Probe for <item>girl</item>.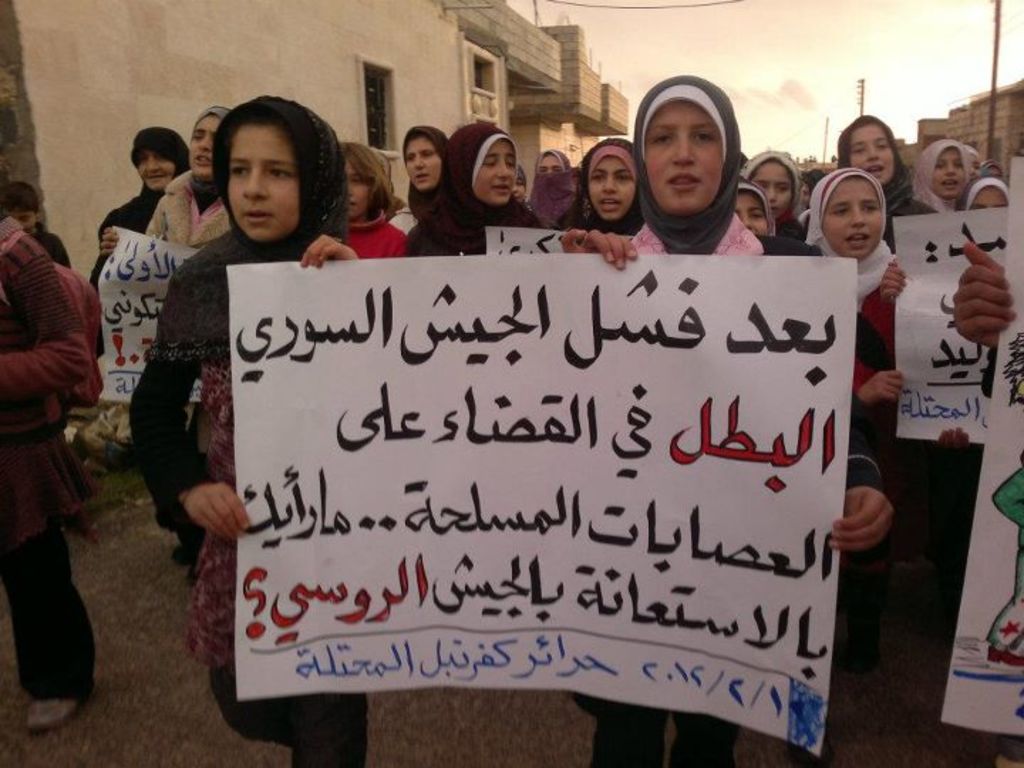
Probe result: rect(802, 159, 954, 710).
